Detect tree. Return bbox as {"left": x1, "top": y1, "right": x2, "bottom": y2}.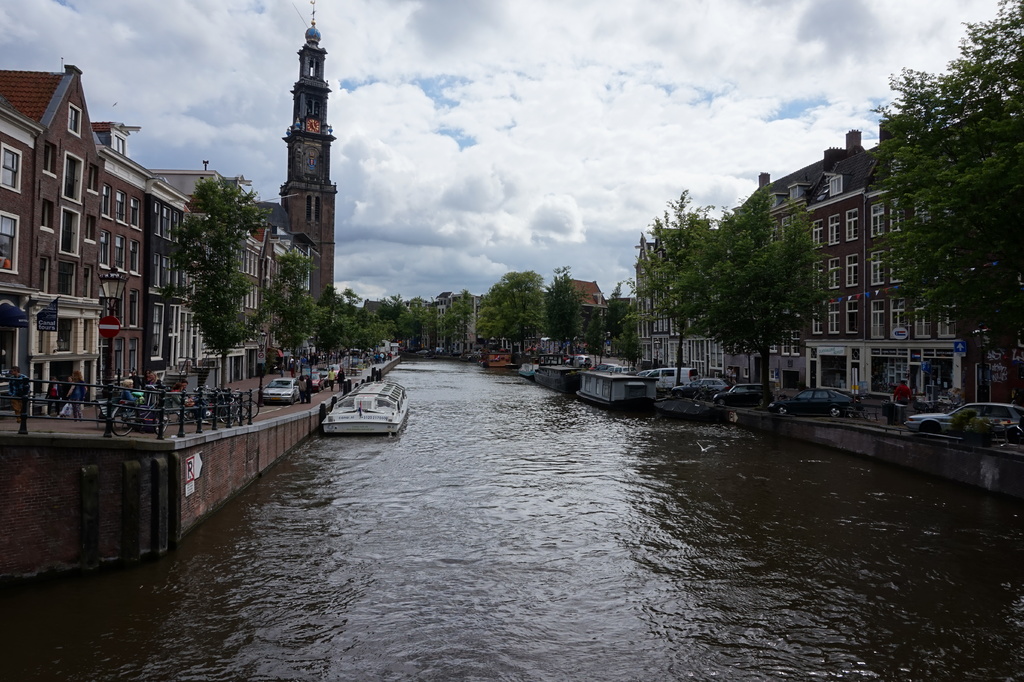
{"left": 666, "top": 177, "right": 838, "bottom": 413}.
